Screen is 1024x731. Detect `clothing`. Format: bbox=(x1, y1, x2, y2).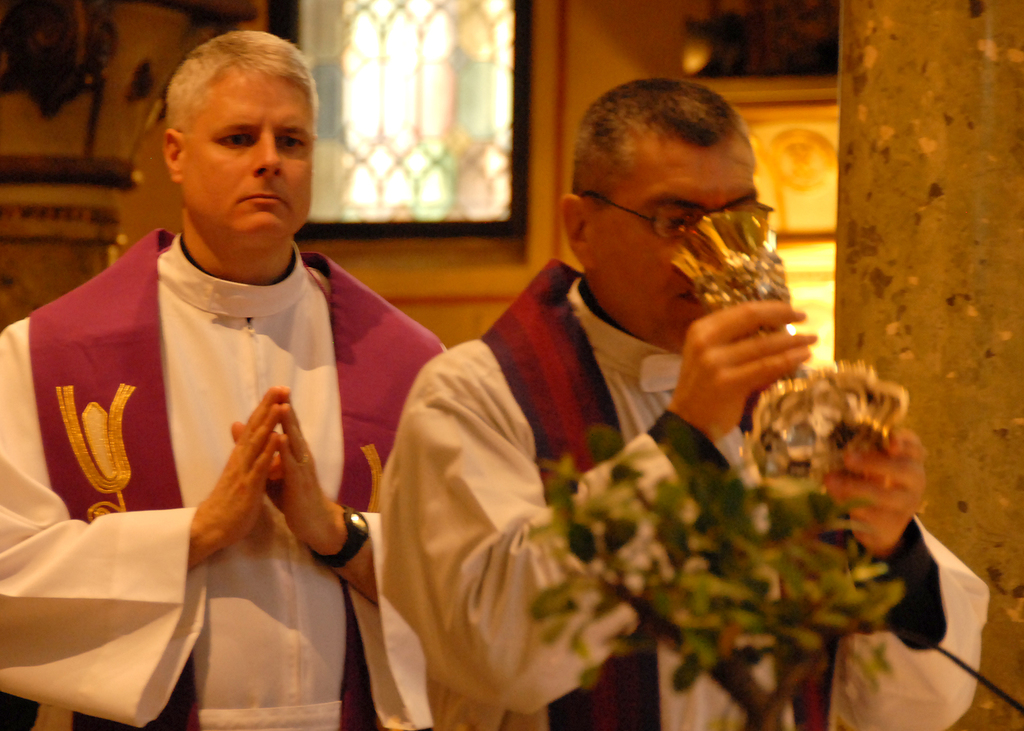
bbox=(373, 252, 1002, 730).
